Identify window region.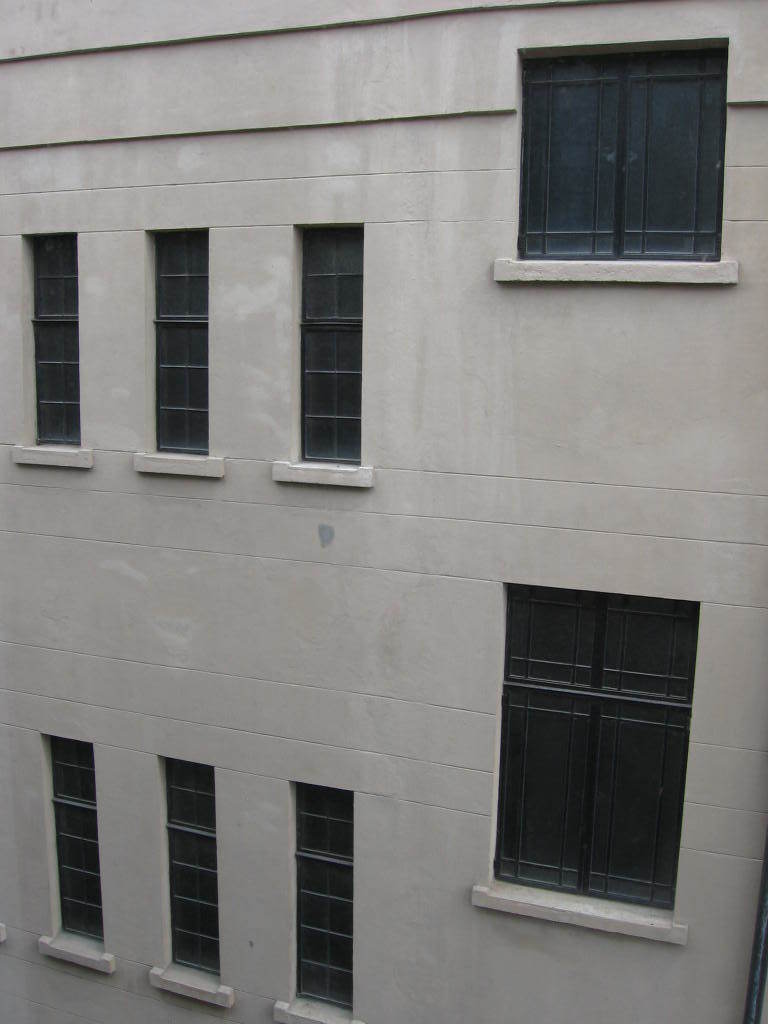
Region: [161, 757, 216, 980].
